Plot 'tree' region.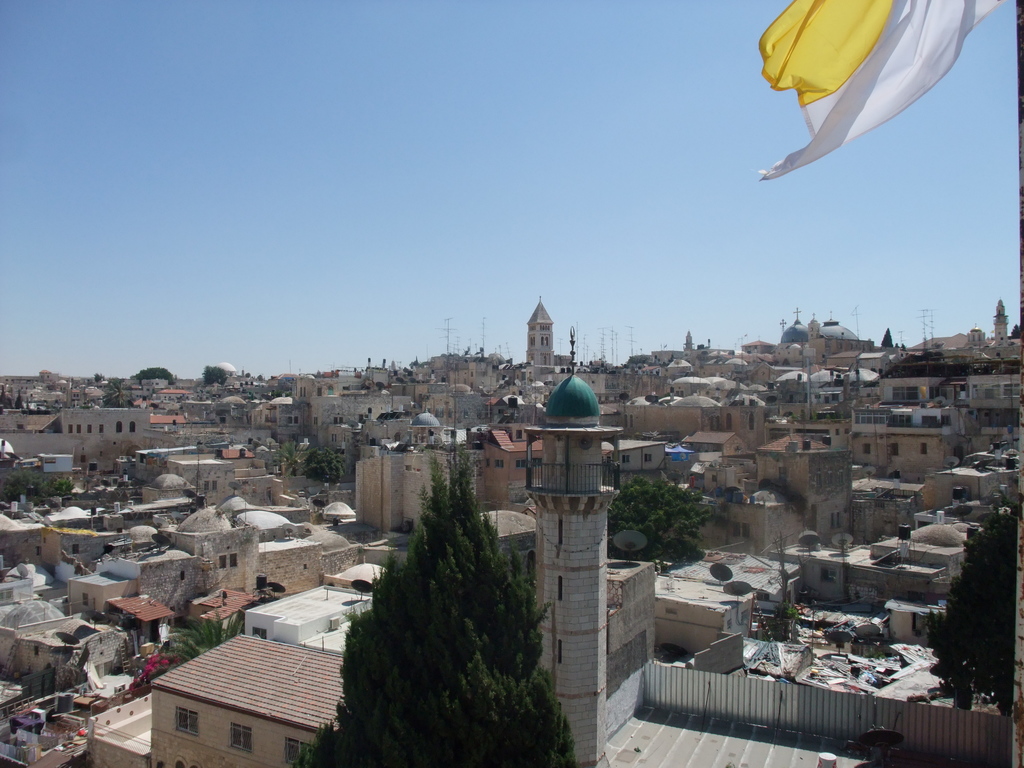
Plotted at 1:390:11:404.
